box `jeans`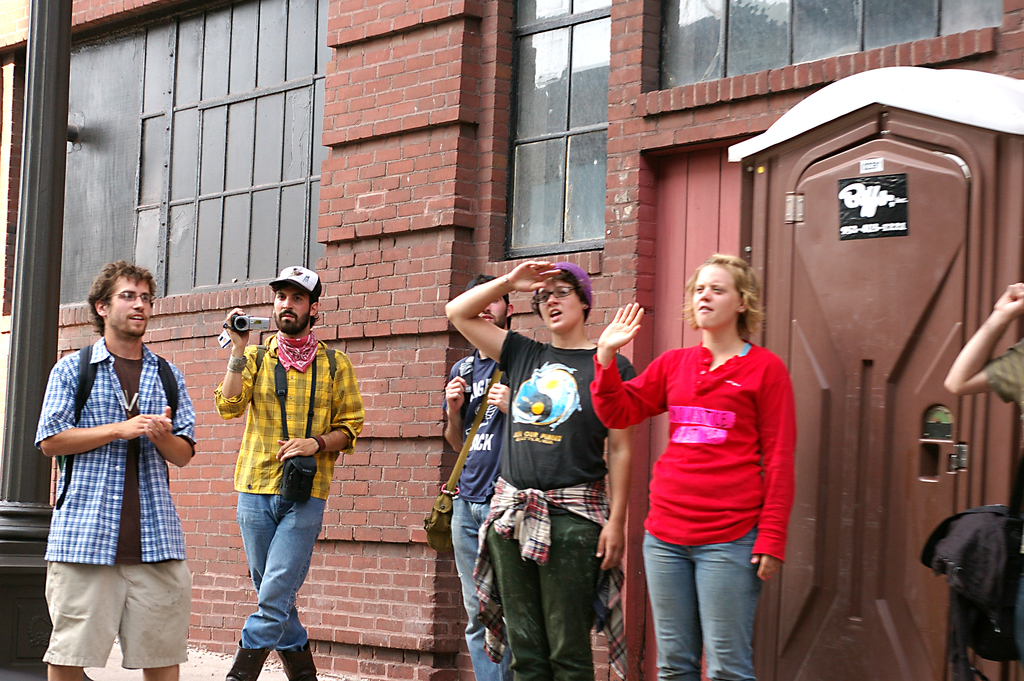
bbox(212, 483, 316, 673)
